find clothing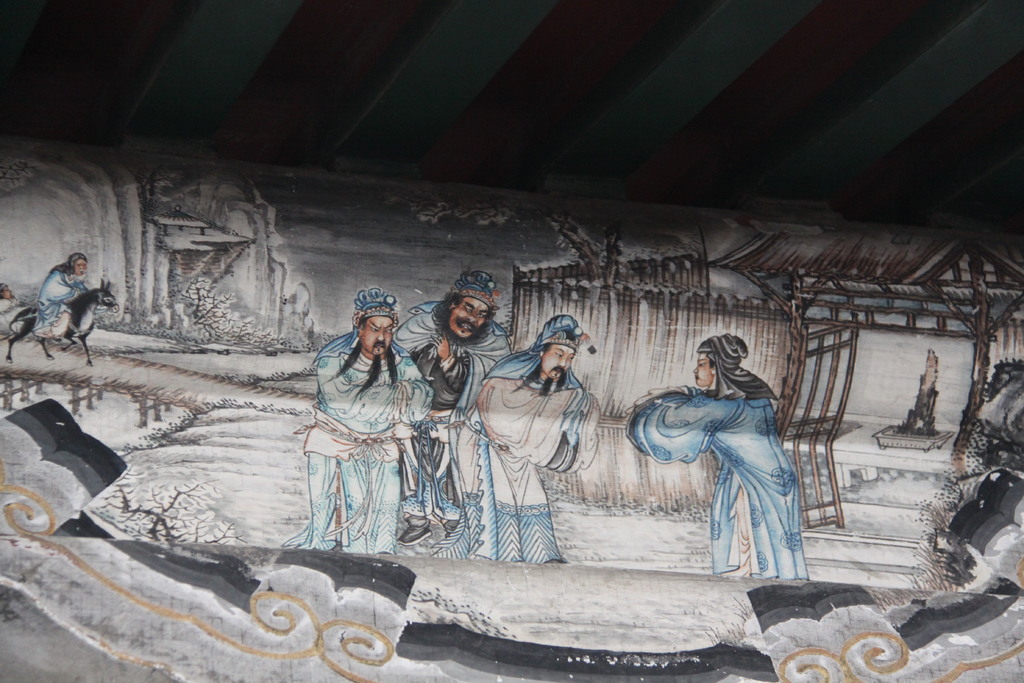
BBox(470, 358, 598, 565)
